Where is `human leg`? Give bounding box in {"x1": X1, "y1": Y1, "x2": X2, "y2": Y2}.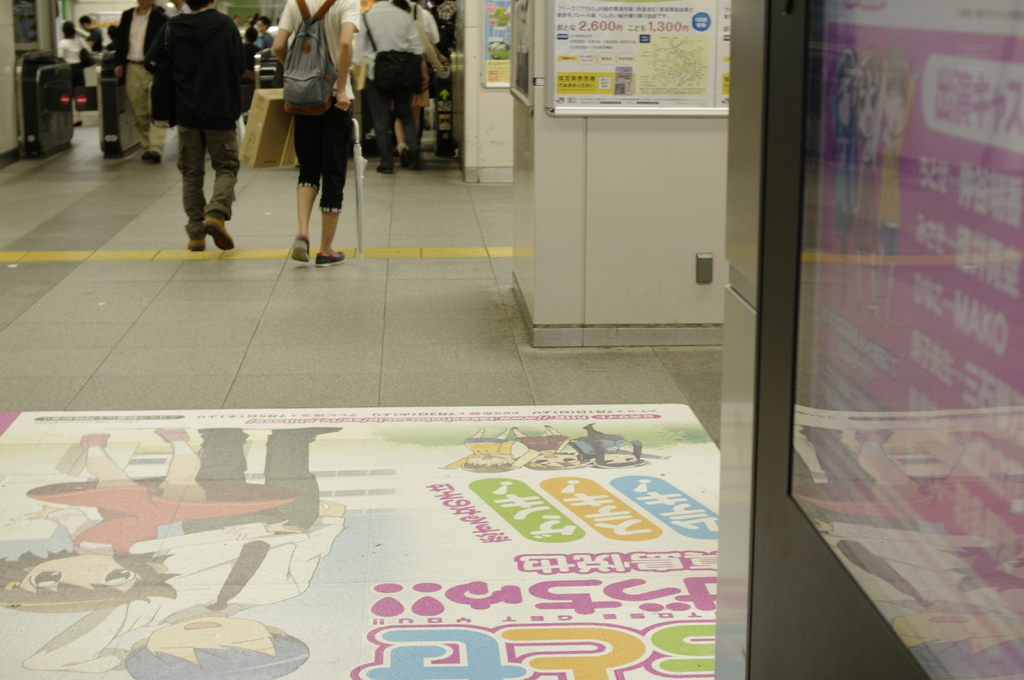
{"x1": 291, "y1": 109, "x2": 319, "y2": 266}.
